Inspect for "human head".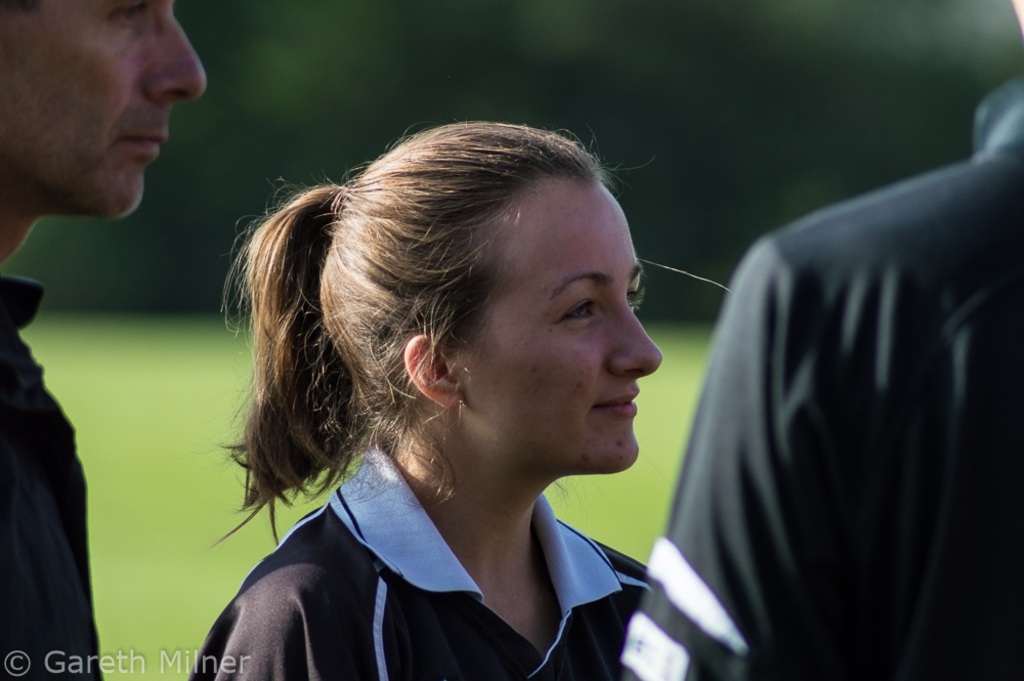
Inspection: x1=218 y1=117 x2=727 y2=490.
